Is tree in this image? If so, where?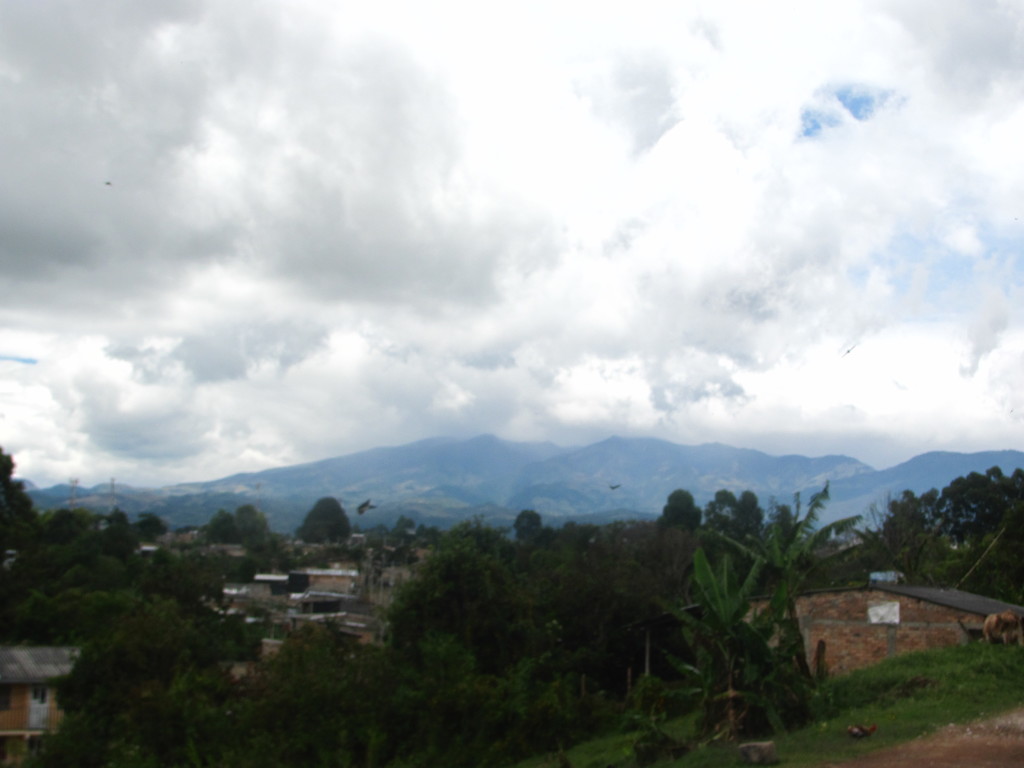
Yes, at [x1=732, y1=482, x2=860, y2=611].
